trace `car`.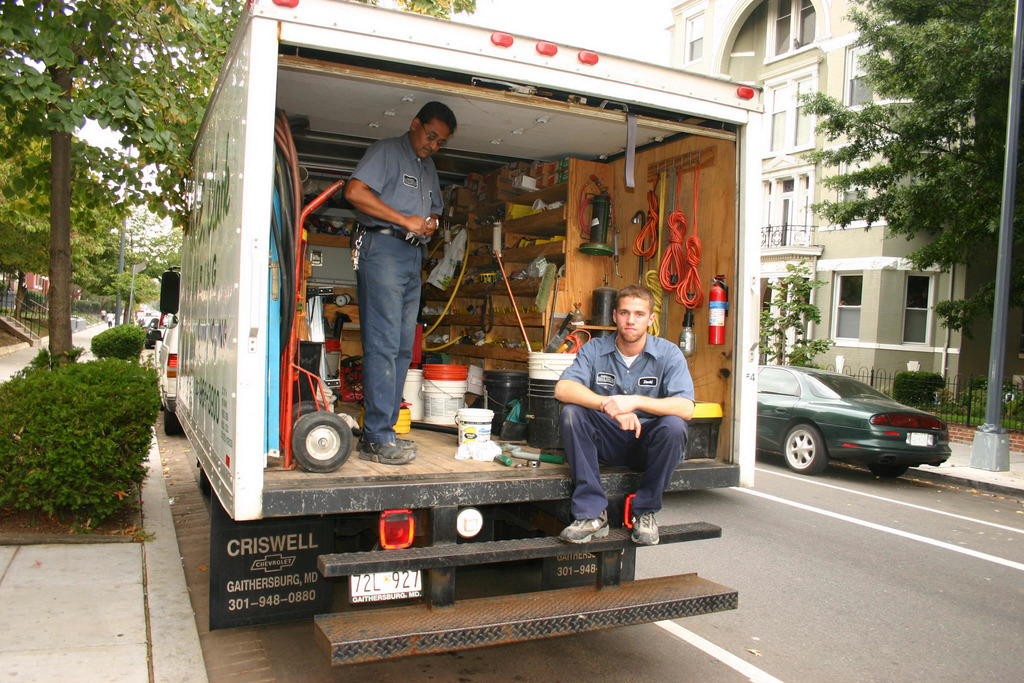
Traced to 732, 360, 961, 486.
